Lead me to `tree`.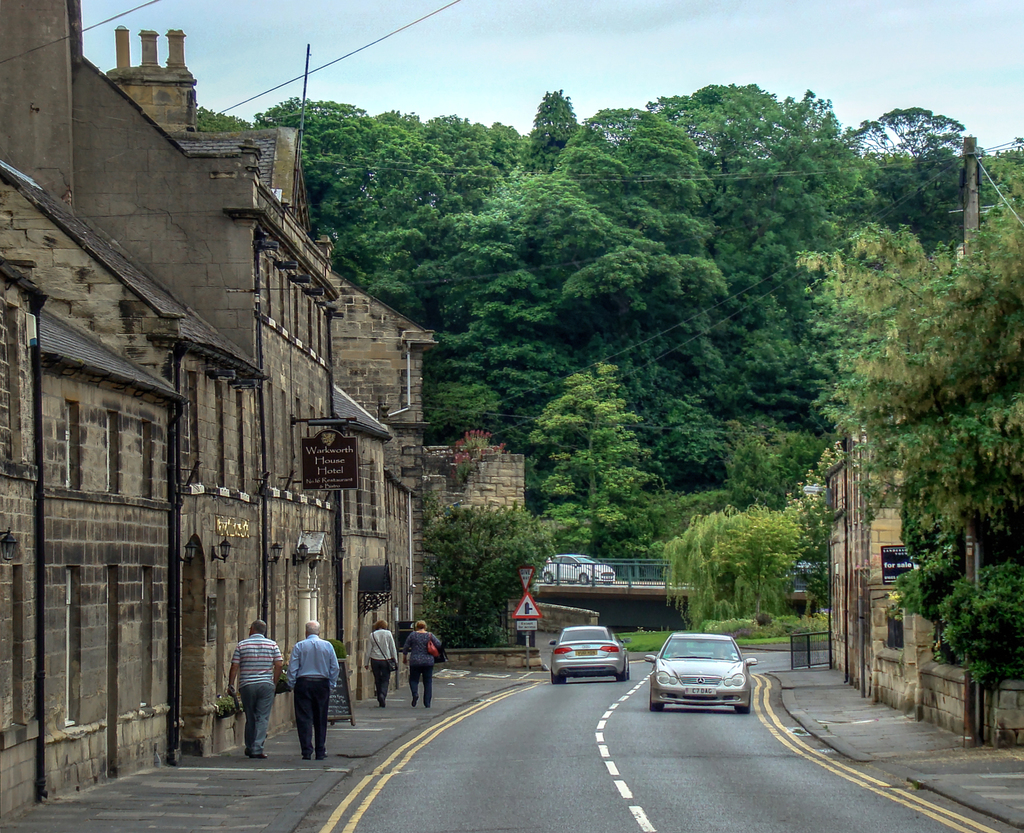
Lead to [x1=636, y1=84, x2=854, y2=292].
